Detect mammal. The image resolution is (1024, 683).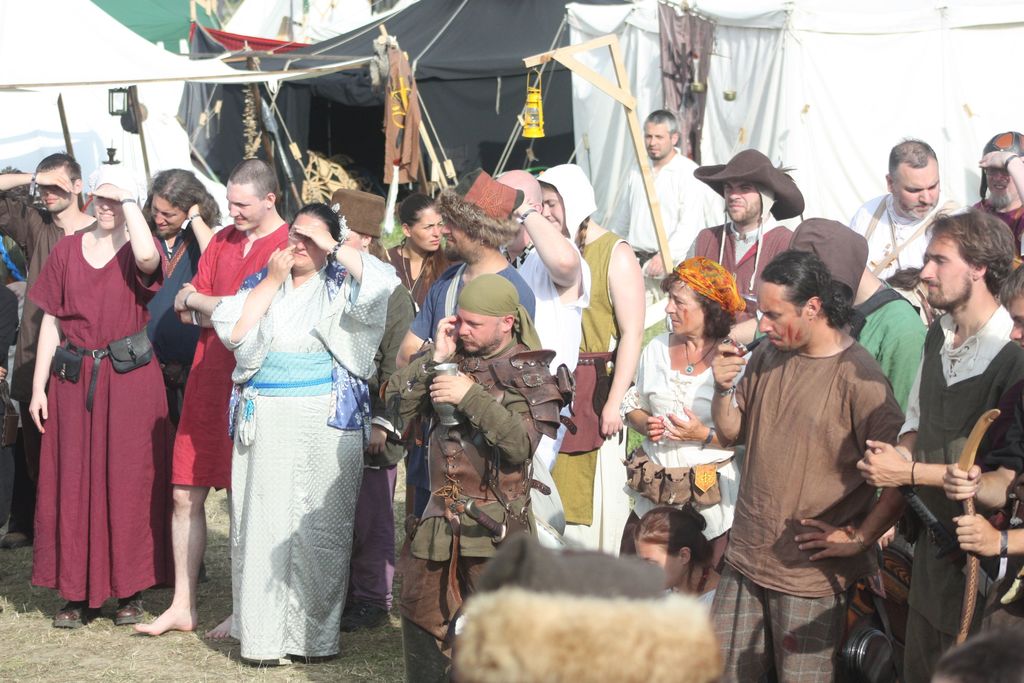
detection(444, 529, 726, 682).
